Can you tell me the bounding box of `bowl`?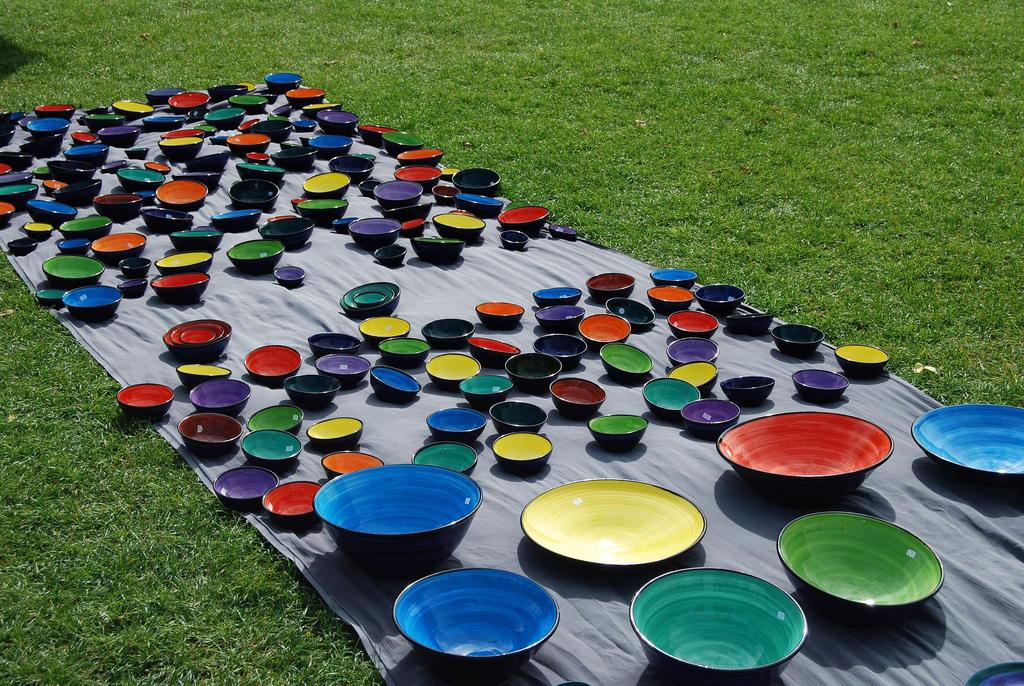
(0, 170, 33, 185).
